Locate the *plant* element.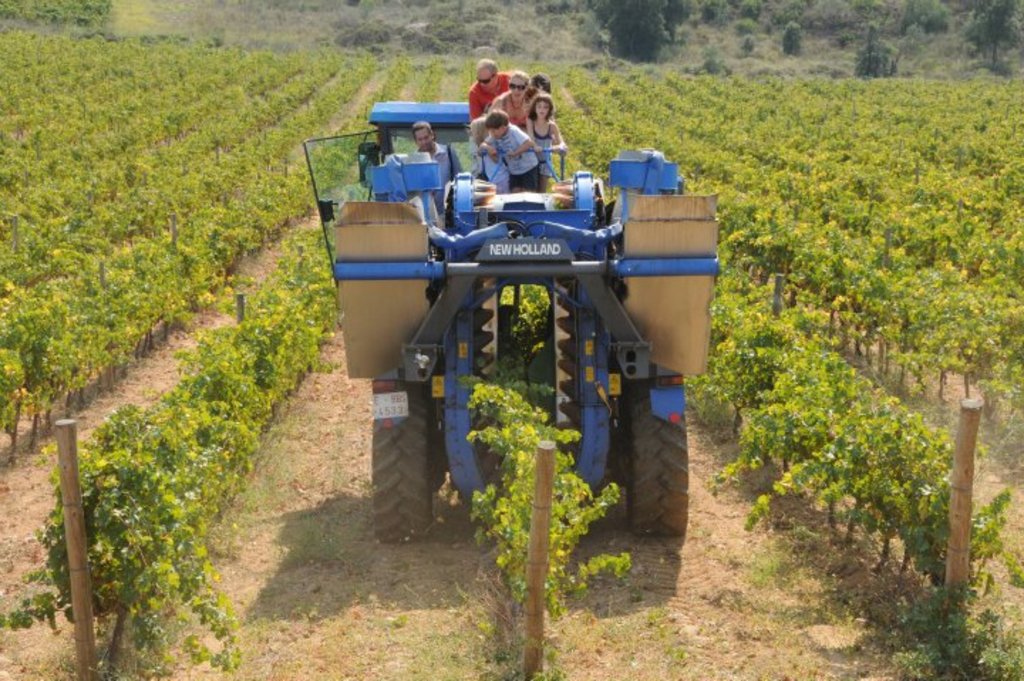
Element bbox: crop(966, 1, 1023, 60).
